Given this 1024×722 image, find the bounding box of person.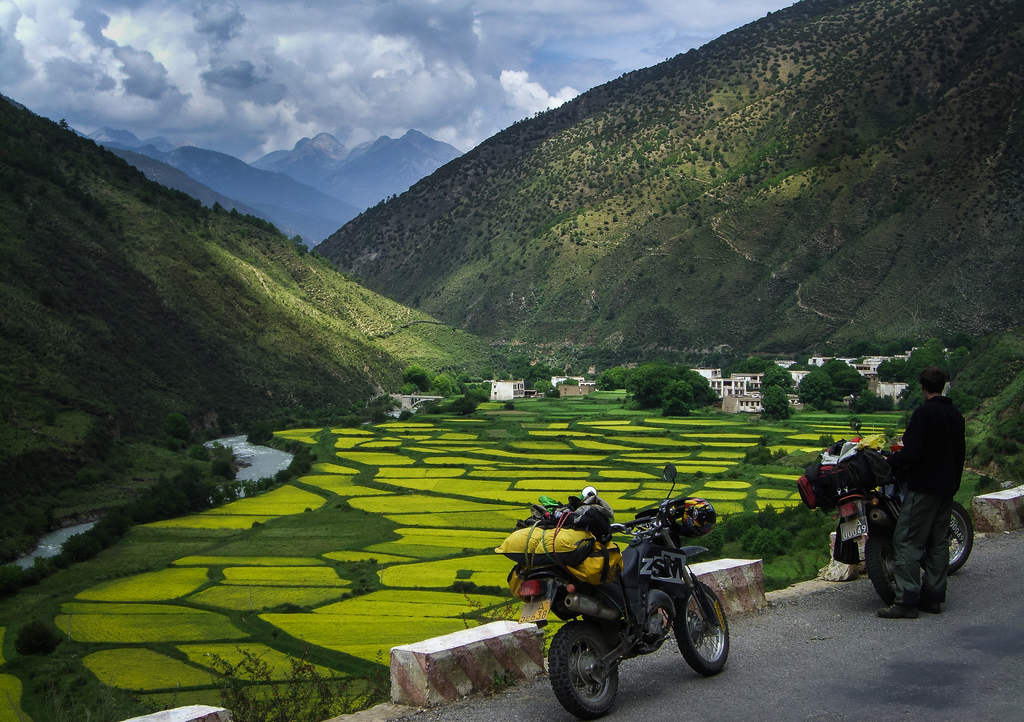
BBox(878, 357, 975, 618).
